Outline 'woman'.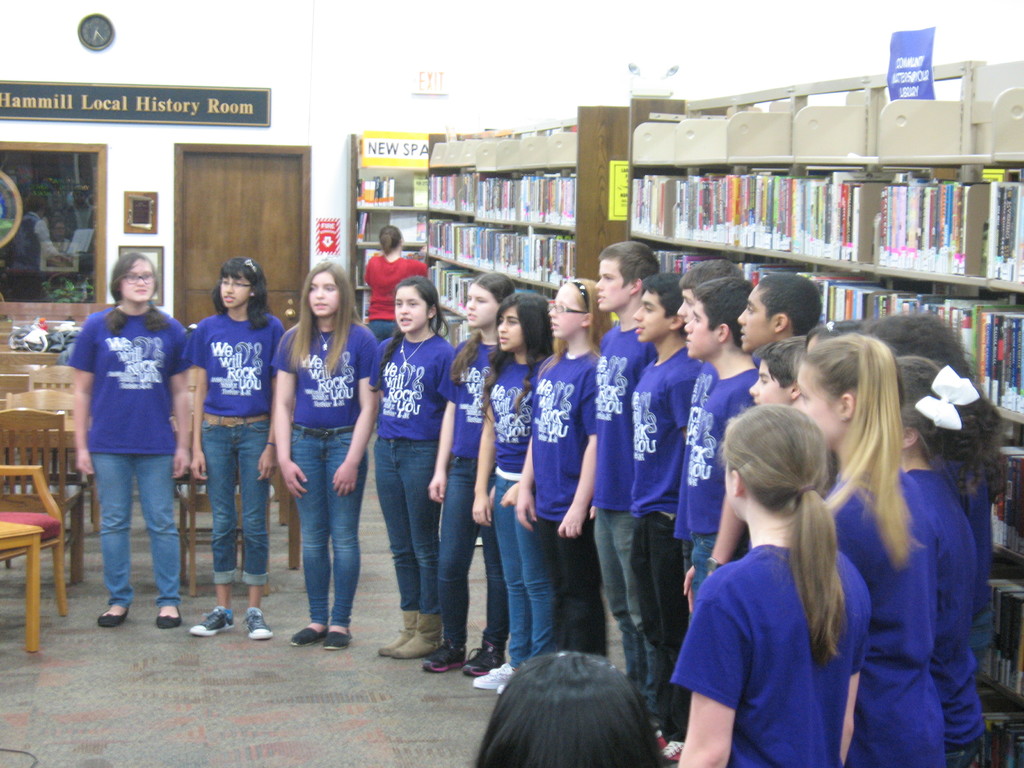
Outline: BBox(364, 230, 429, 346).
